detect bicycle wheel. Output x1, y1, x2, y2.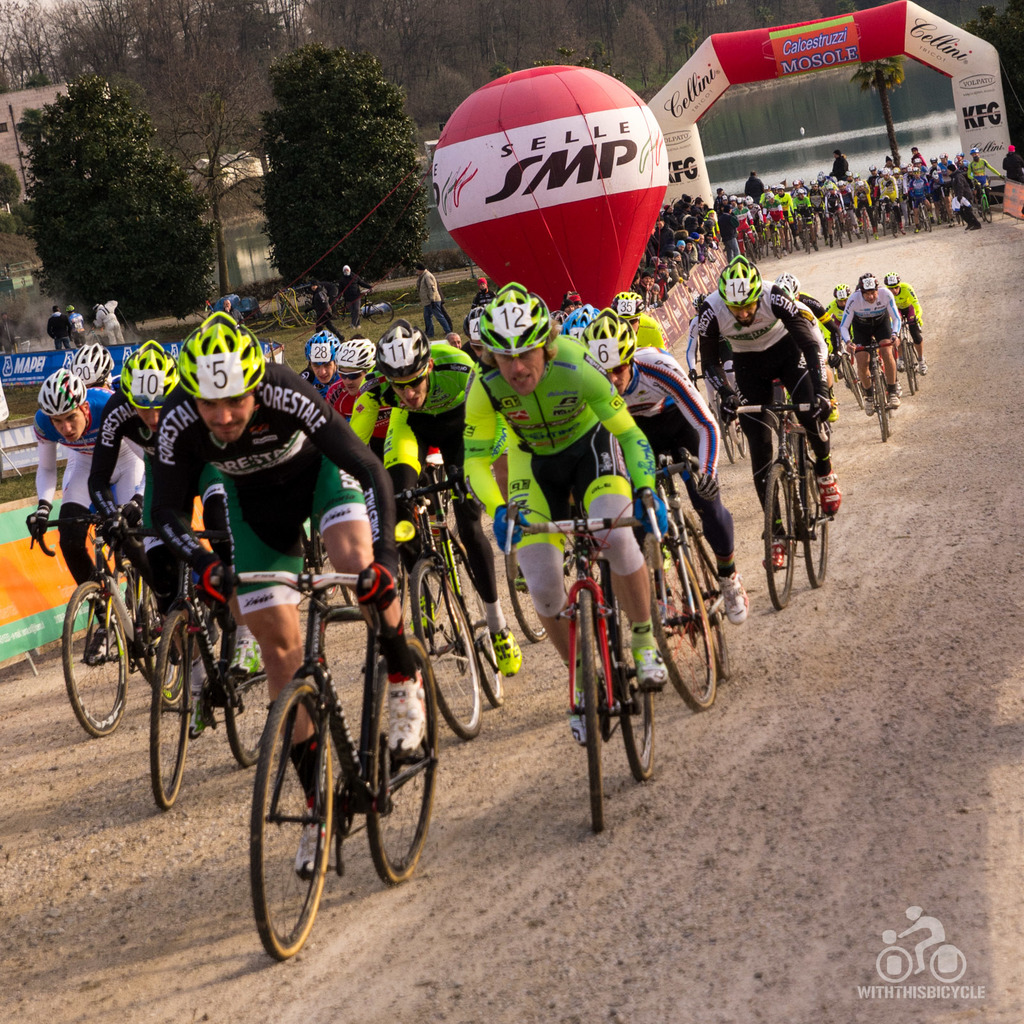
231, 603, 275, 764.
